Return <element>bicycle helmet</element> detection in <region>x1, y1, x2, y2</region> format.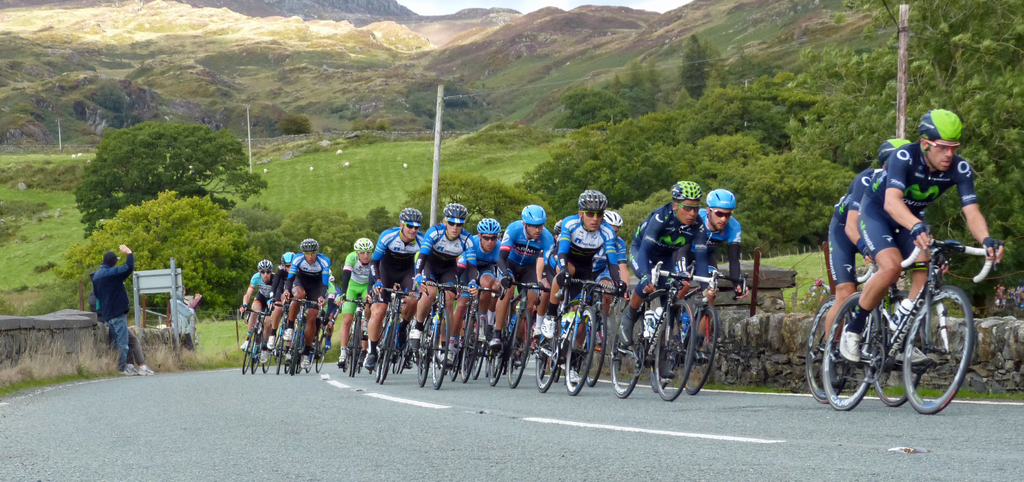
<region>600, 209, 624, 227</region>.
